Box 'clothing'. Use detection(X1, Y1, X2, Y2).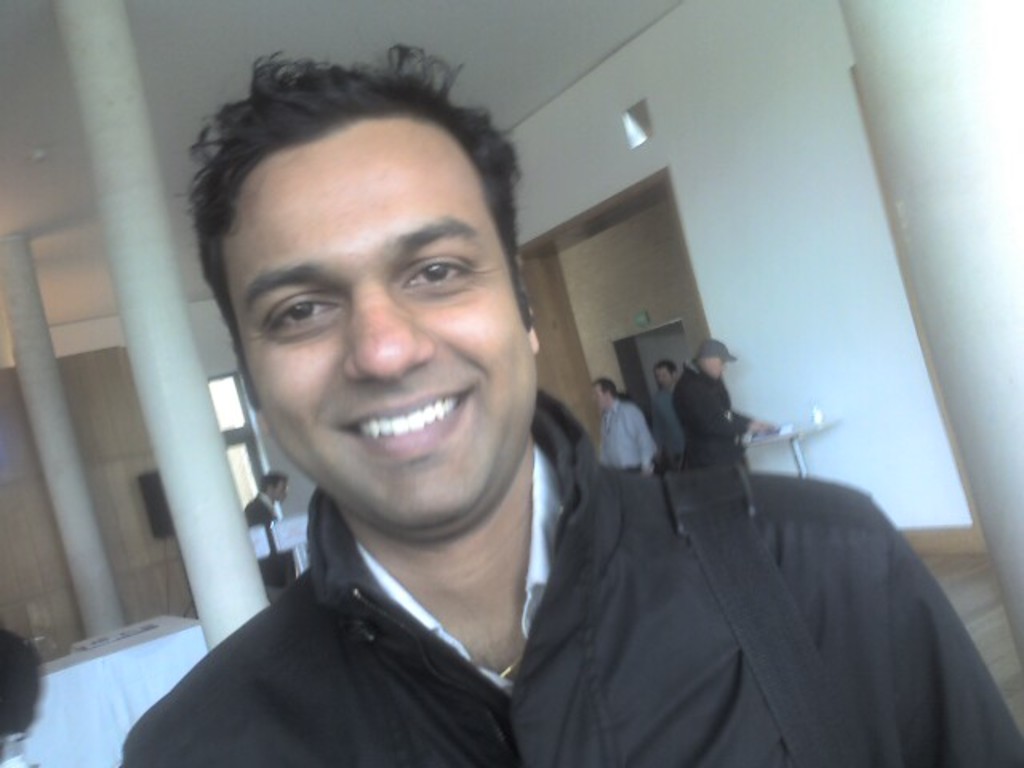
detection(242, 488, 298, 587).
